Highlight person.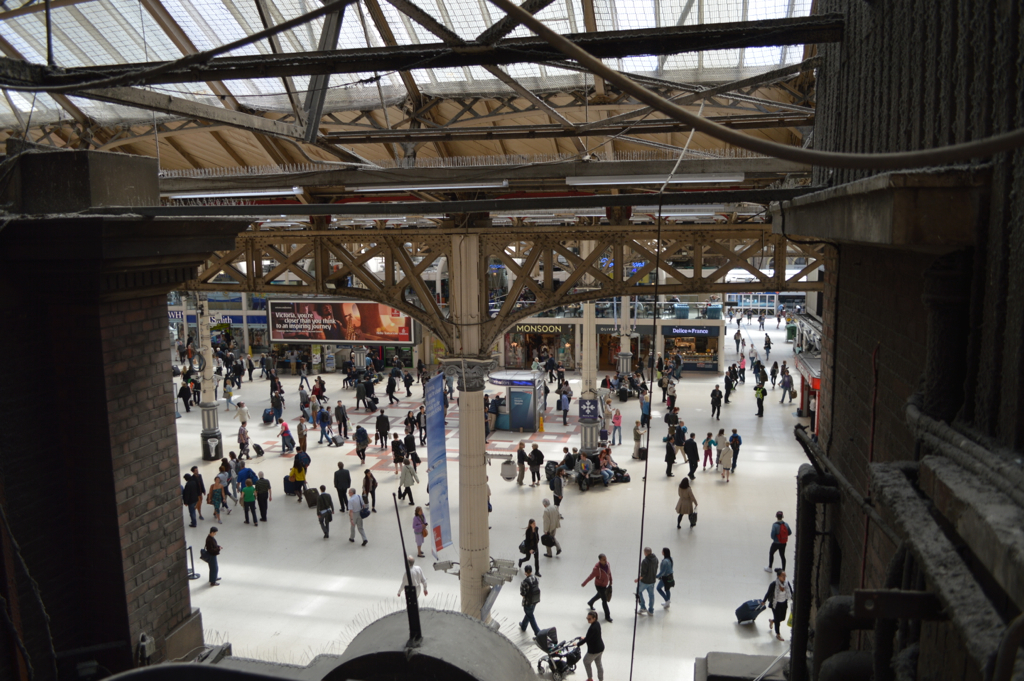
Highlighted region: 704:383:724:414.
